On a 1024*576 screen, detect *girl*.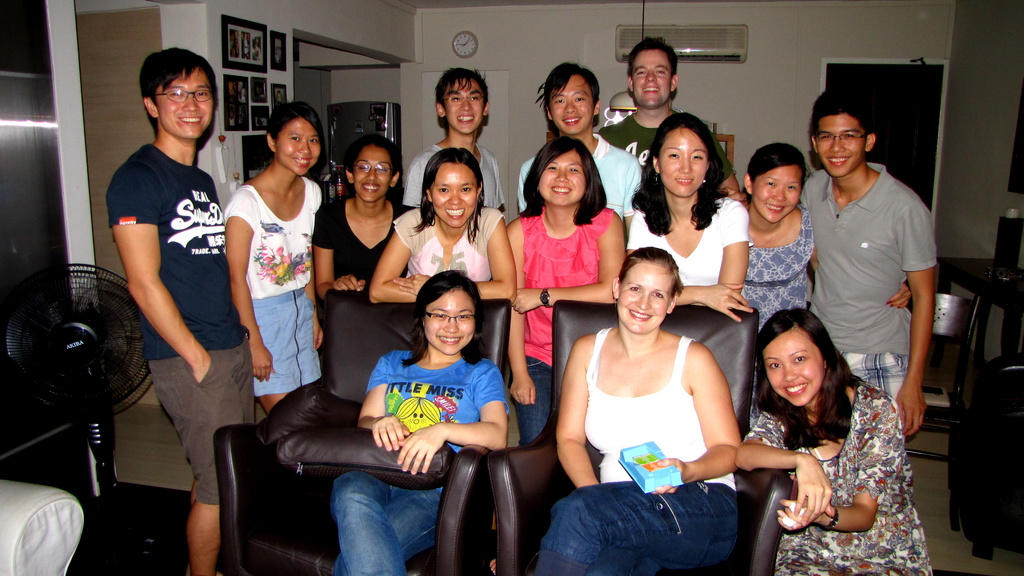
(330, 266, 514, 575).
